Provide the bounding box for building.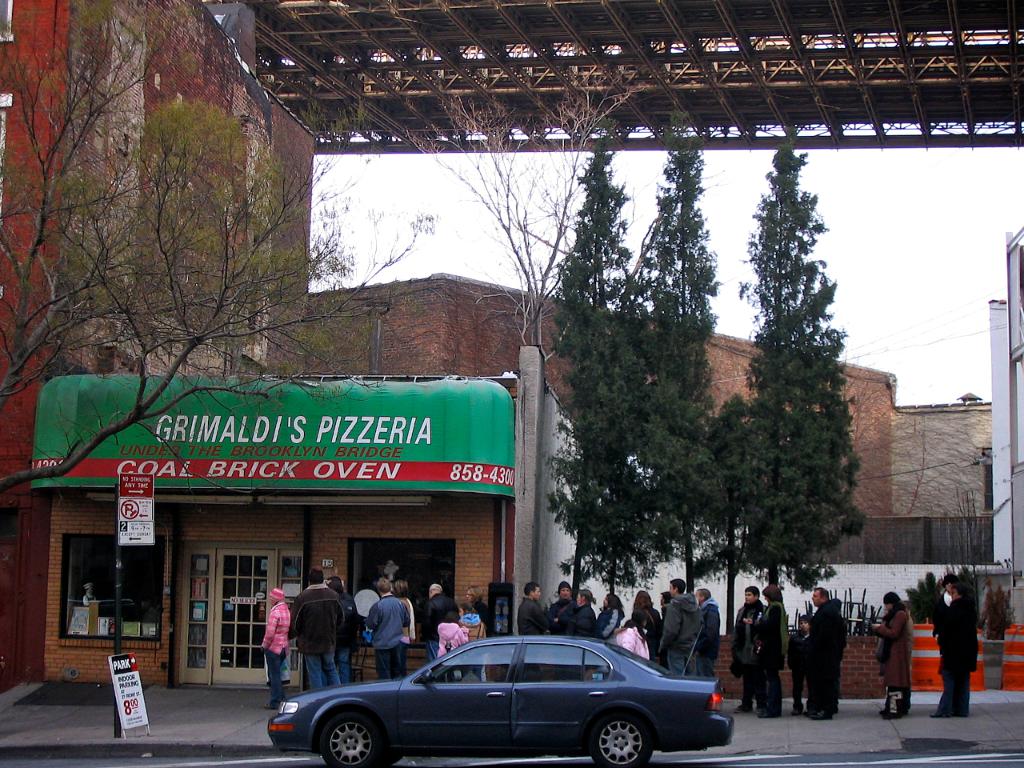
[x1=301, y1=270, x2=898, y2=518].
